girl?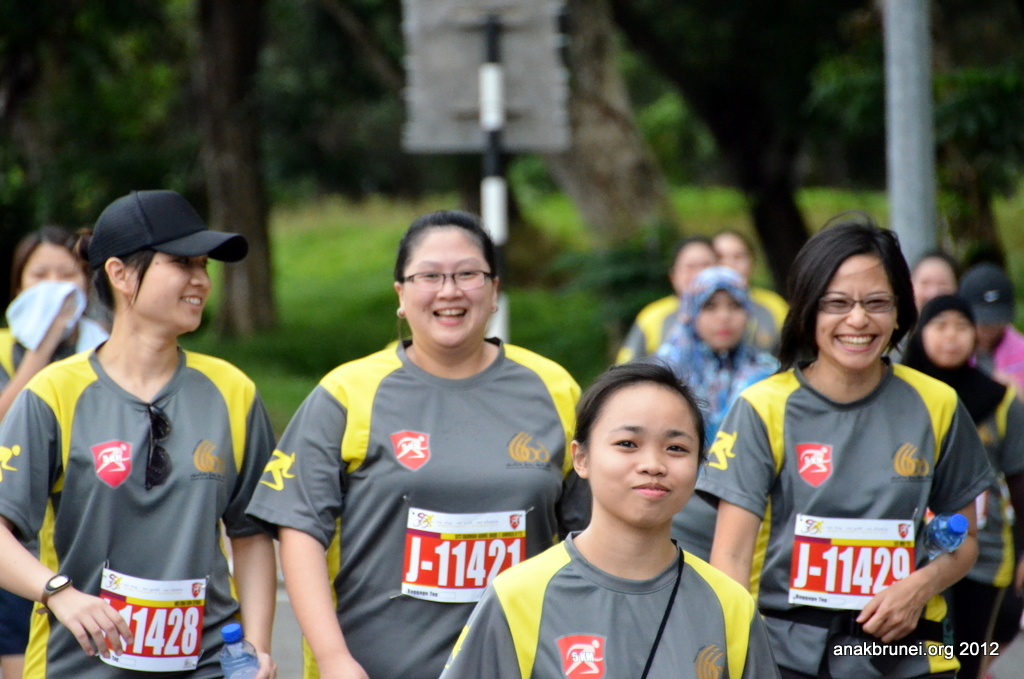
0 184 282 678
